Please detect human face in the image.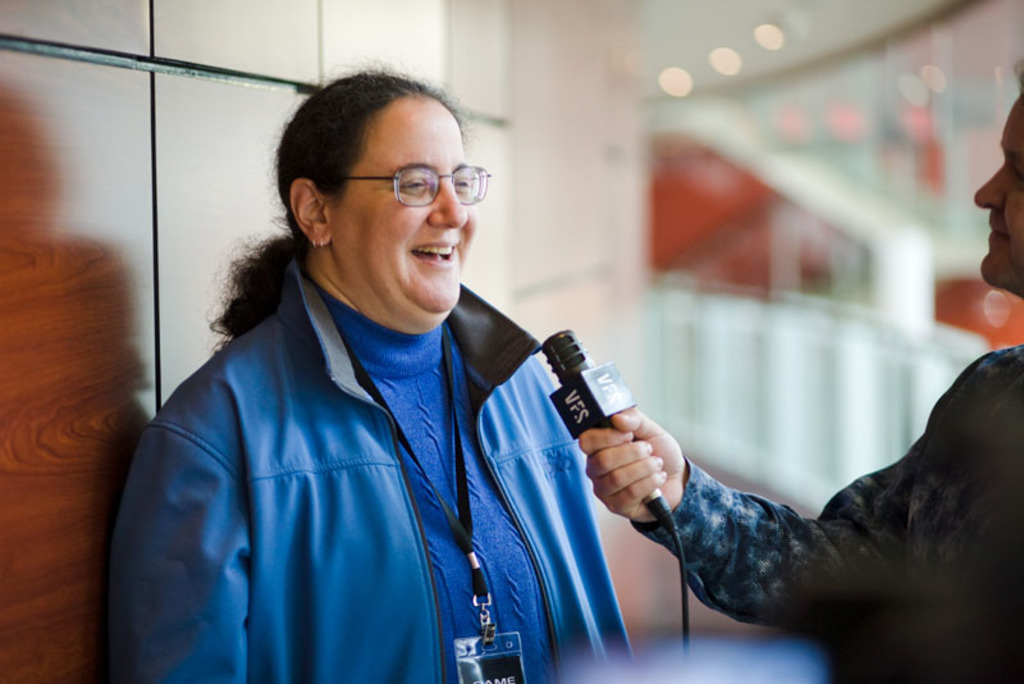
crop(338, 109, 481, 314).
